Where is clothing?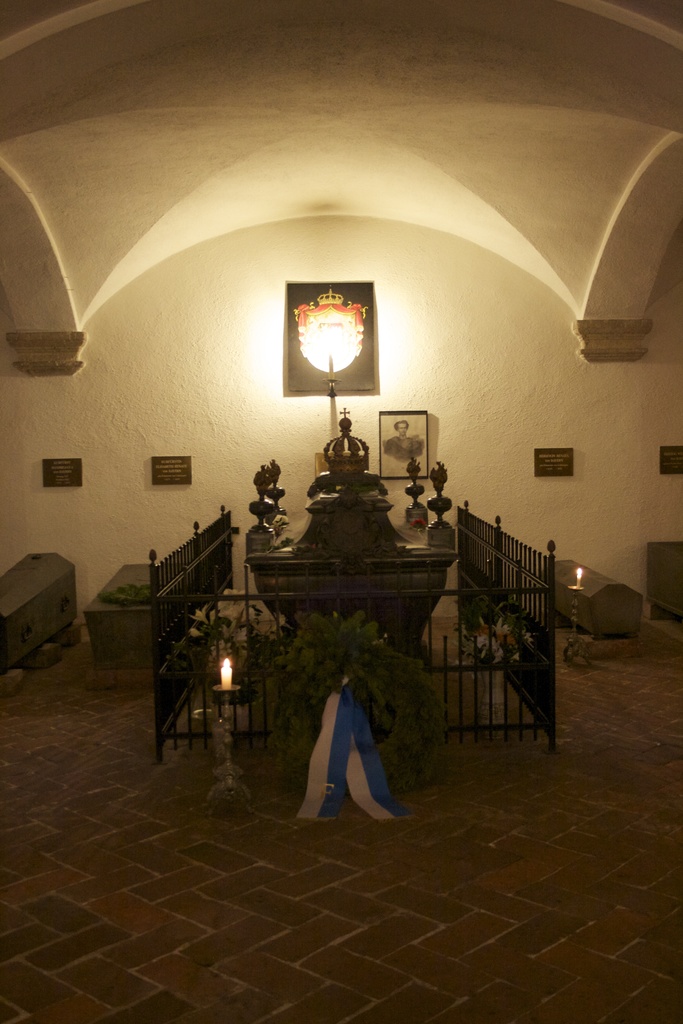
x1=379 y1=439 x2=421 y2=458.
